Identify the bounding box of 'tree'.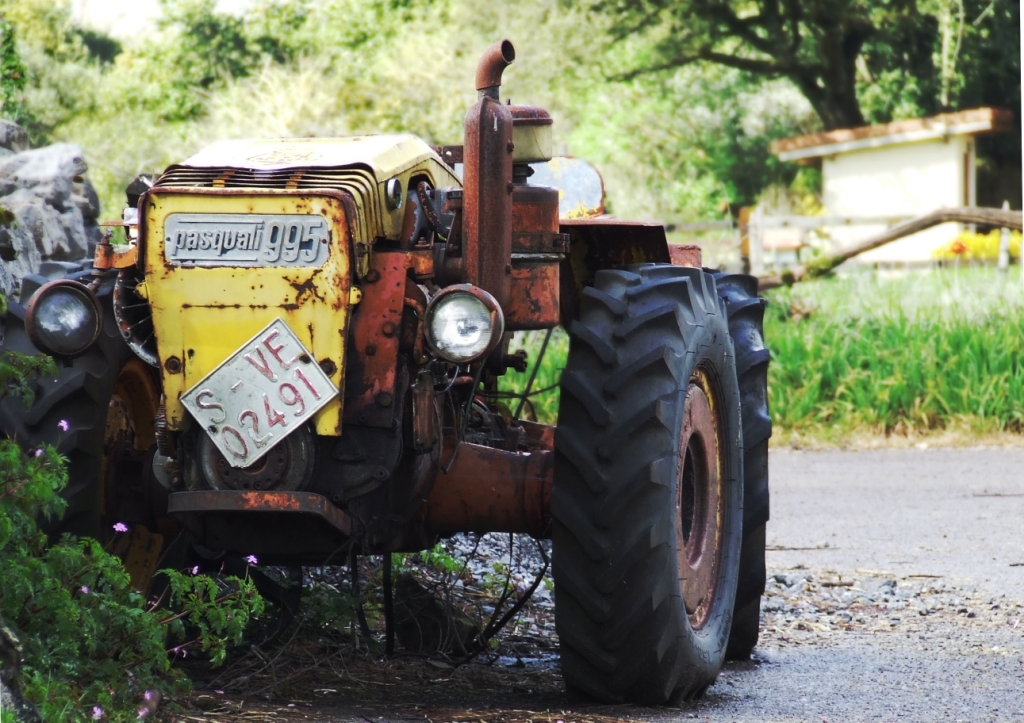
604,0,1016,124.
